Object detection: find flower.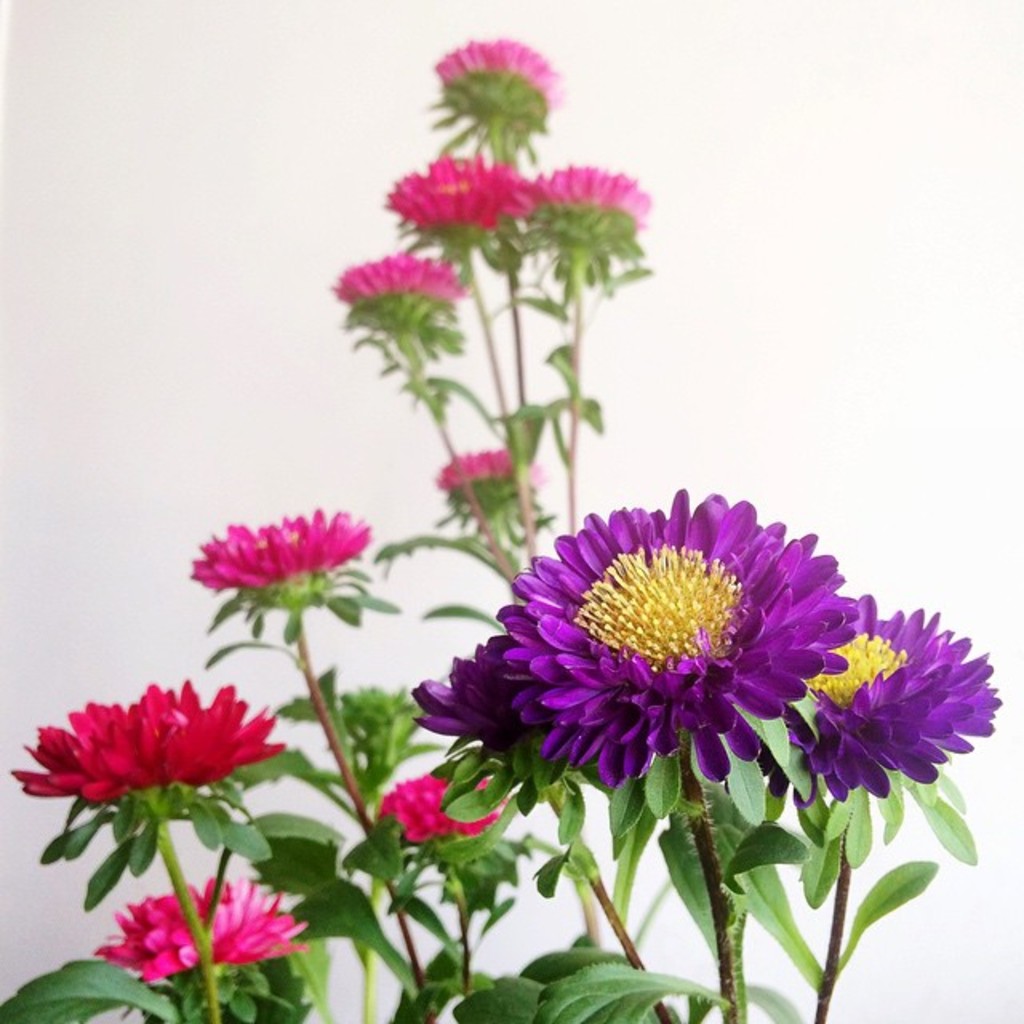
bbox(373, 758, 523, 867).
